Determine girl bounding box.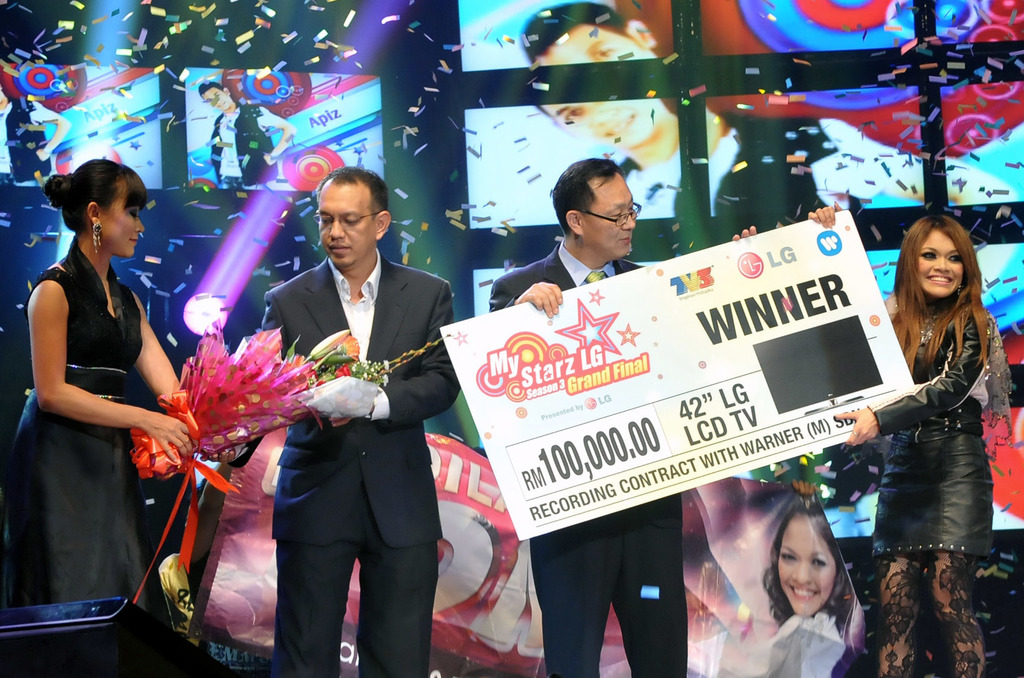
Determined: {"x1": 805, "y1": 197, "x2": 1006, "y2": 677}.
